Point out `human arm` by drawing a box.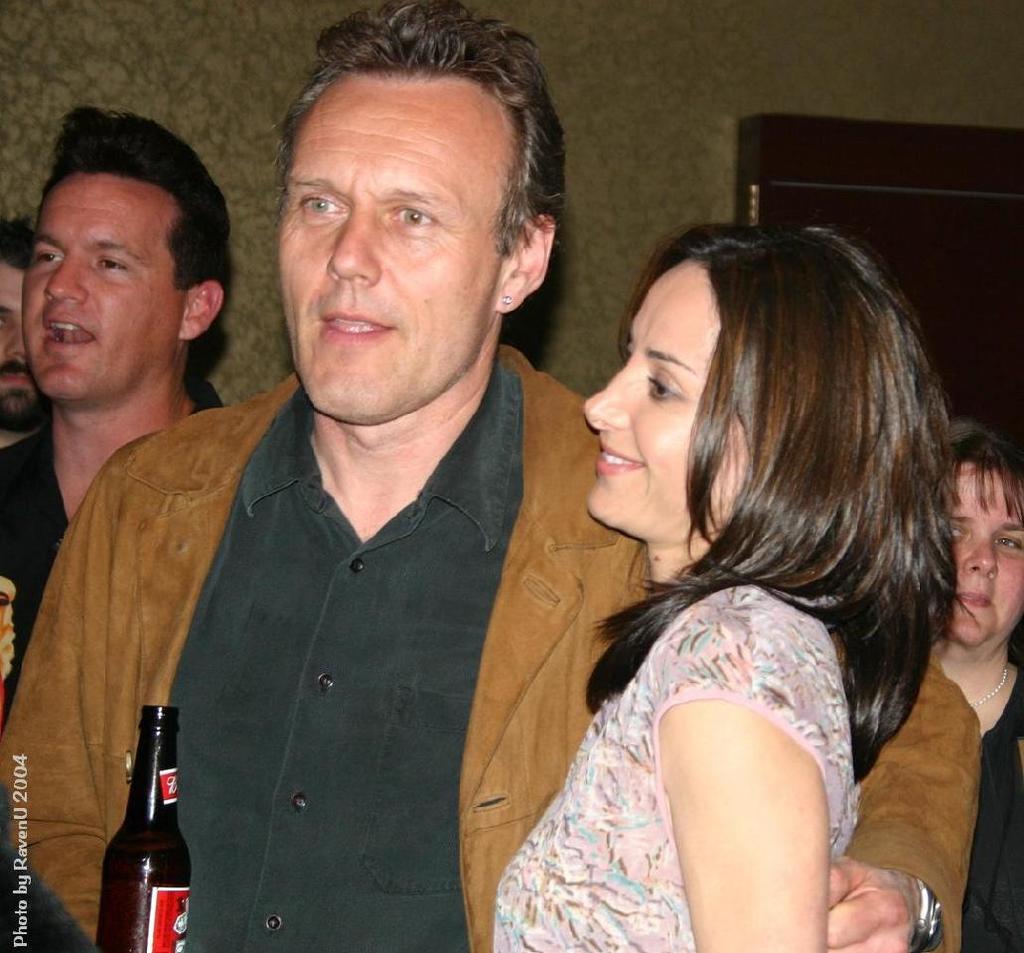
637:655:855:939.
